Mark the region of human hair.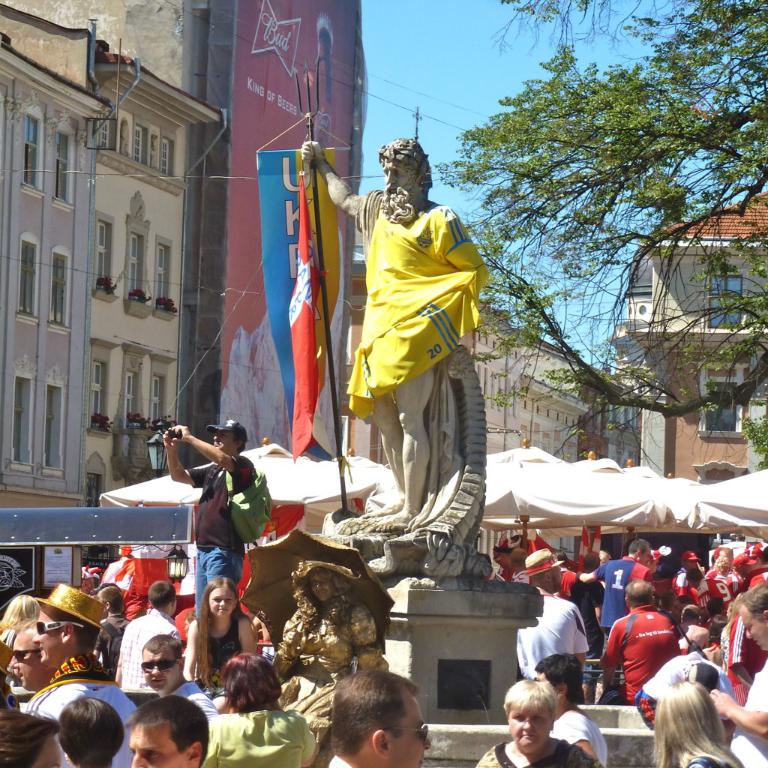
Region: bbox(686, 566, 702, 583).
